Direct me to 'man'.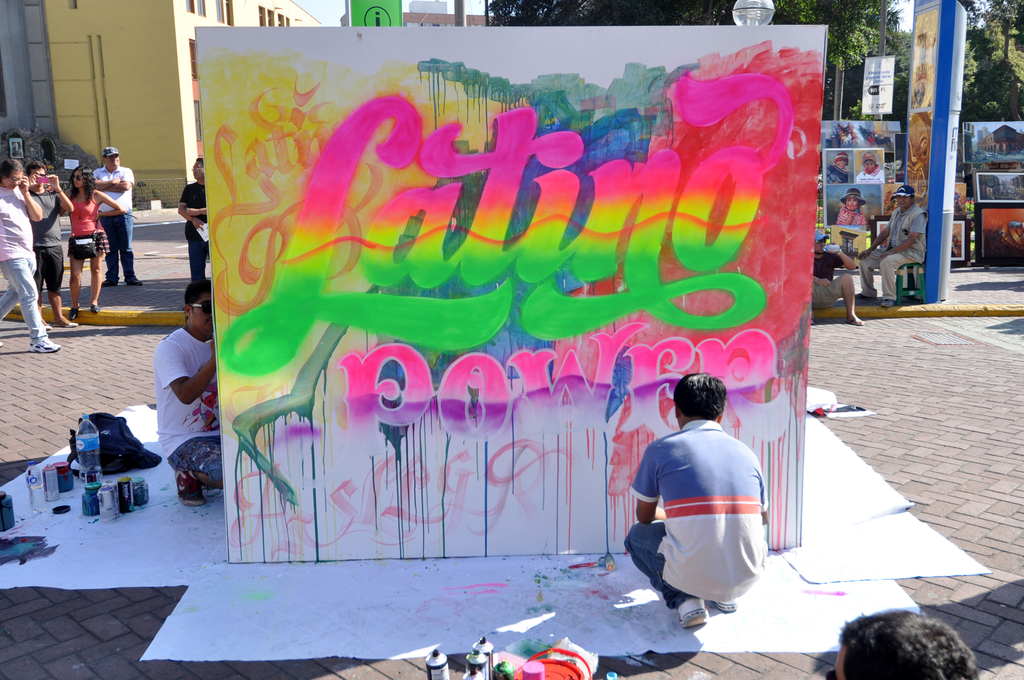
Direction: box(855, 185, 930, 309).
